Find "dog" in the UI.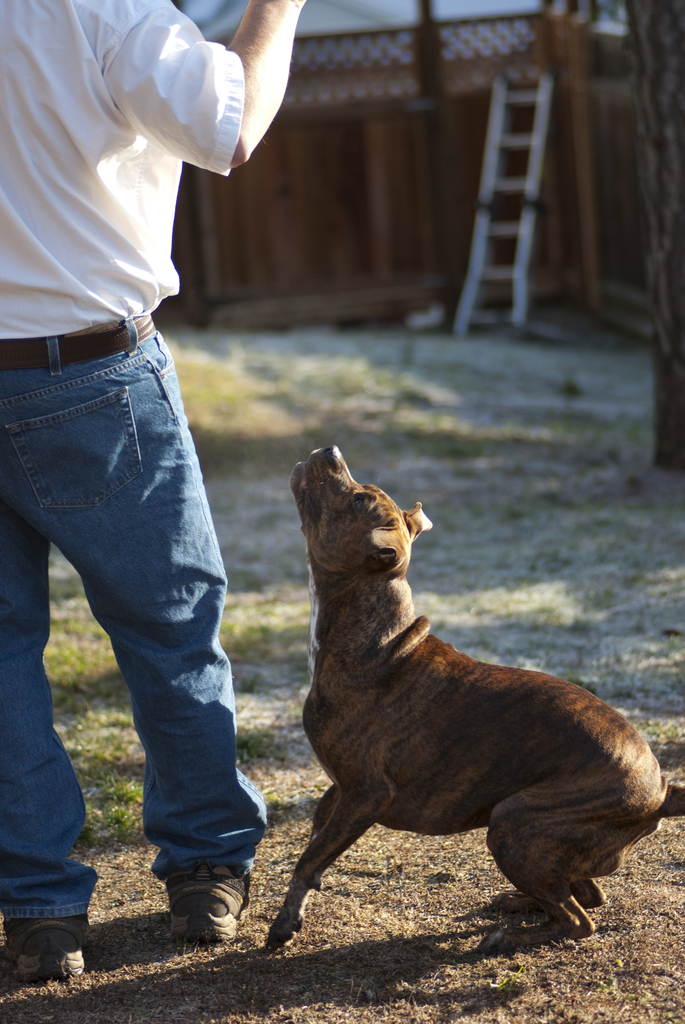
UI element at x1=262, y1=440, x2=667, y2=952.
